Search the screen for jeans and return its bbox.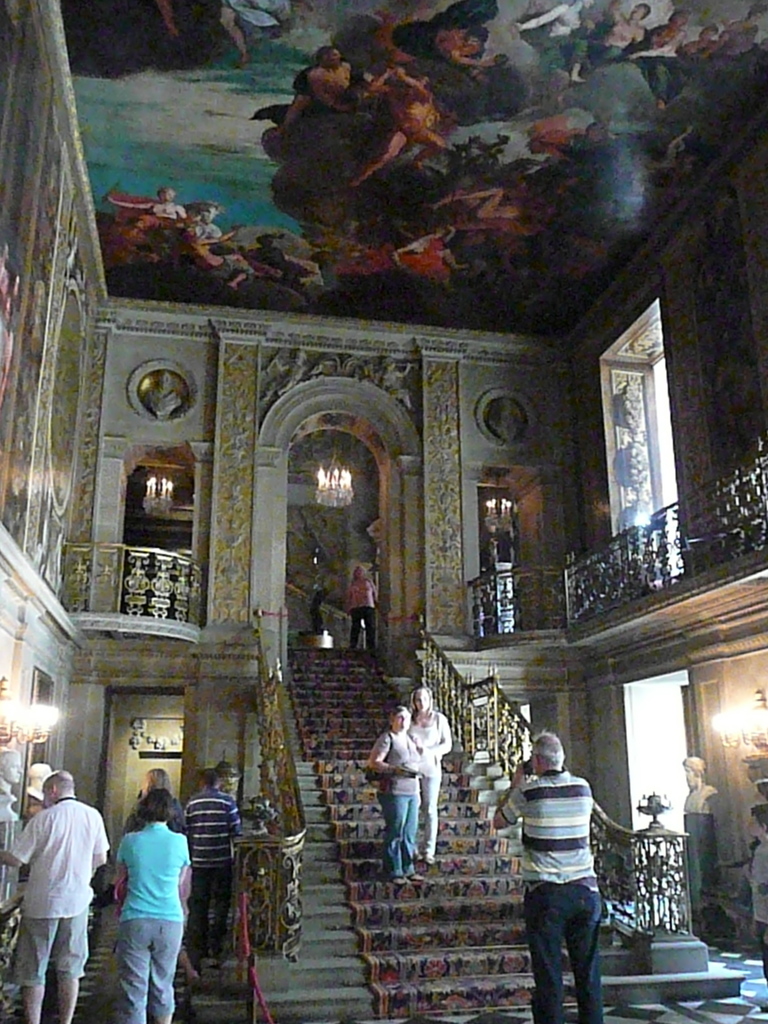
Found: BBox(192, 862, 238, 965).
